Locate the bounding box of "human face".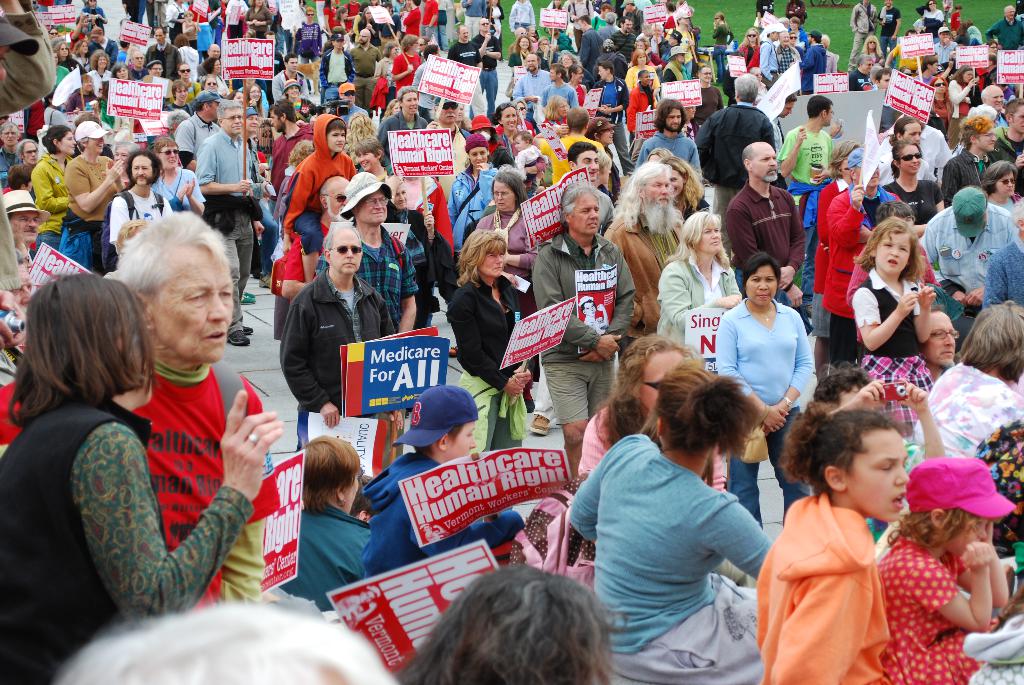
Bounding box: pyautogui.locateOnScreen(21, 246, 33, 267).
